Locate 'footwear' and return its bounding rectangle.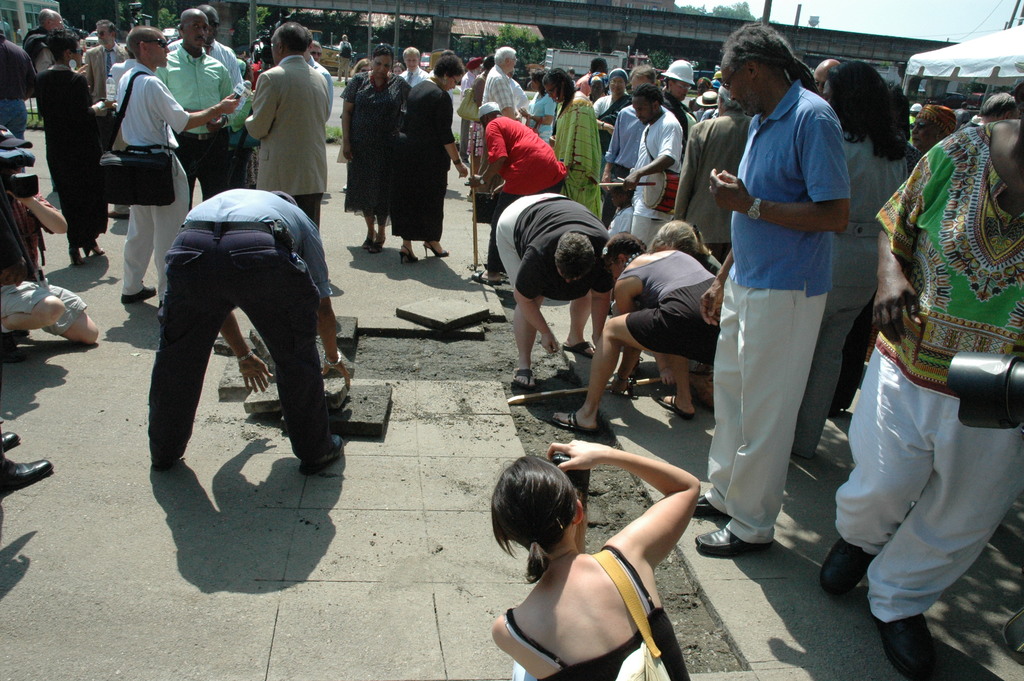
(x1=547, y1=406, x2=595, y2=438).
